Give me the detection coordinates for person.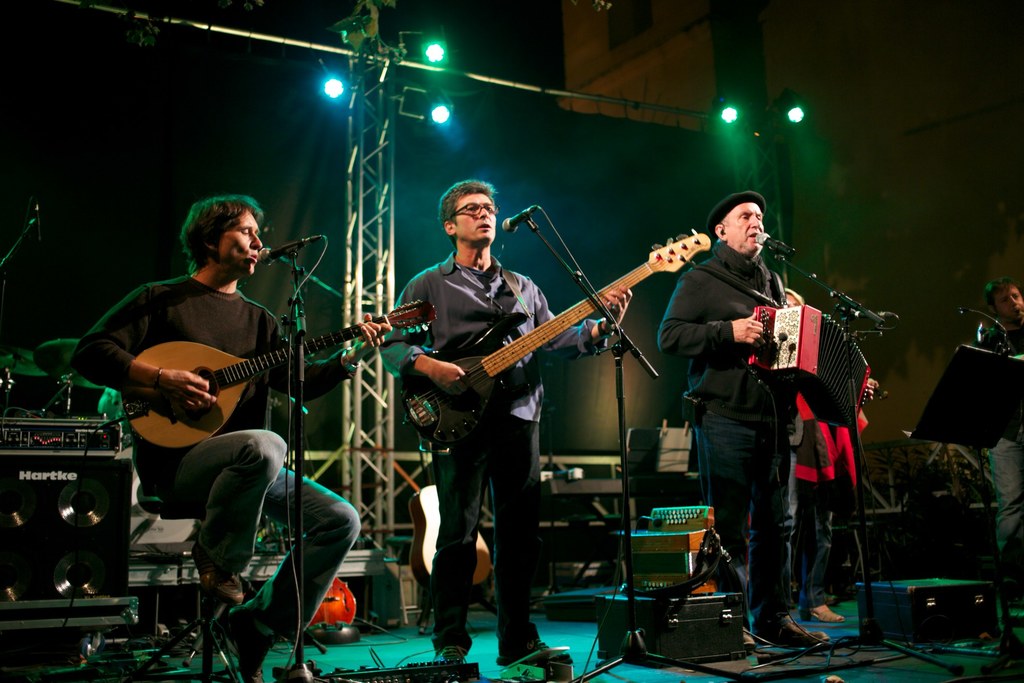
<bbox>980, 277, 1023, 562</bbox>.
